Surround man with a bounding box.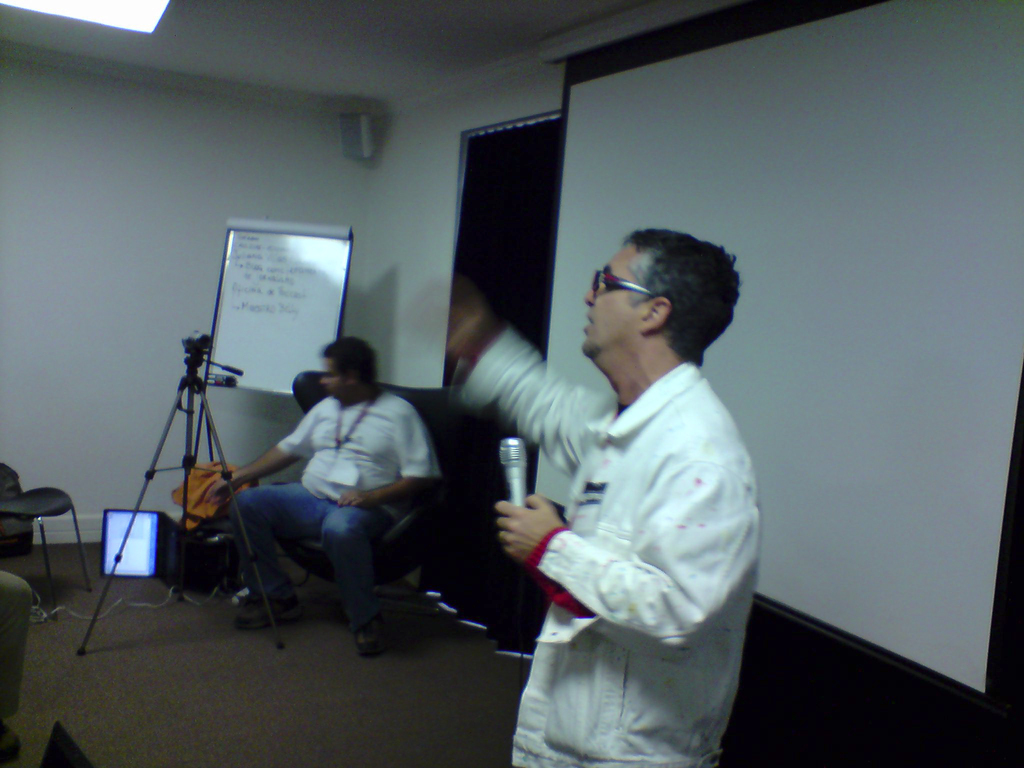
box=[212, 336, 444, 659].
